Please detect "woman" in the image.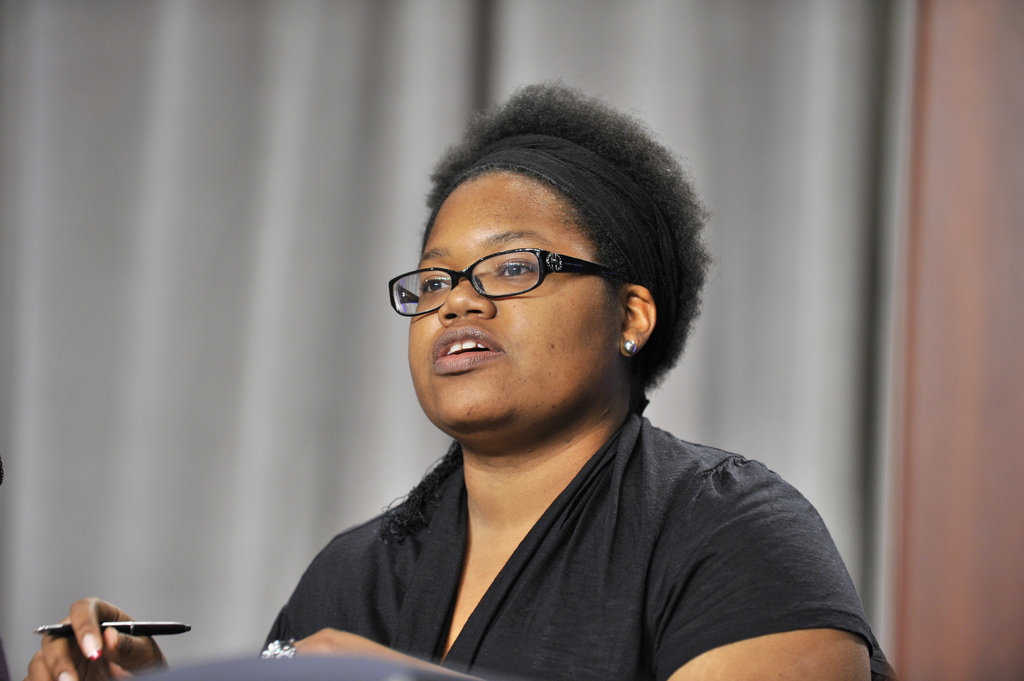
(19,70,895,680).
